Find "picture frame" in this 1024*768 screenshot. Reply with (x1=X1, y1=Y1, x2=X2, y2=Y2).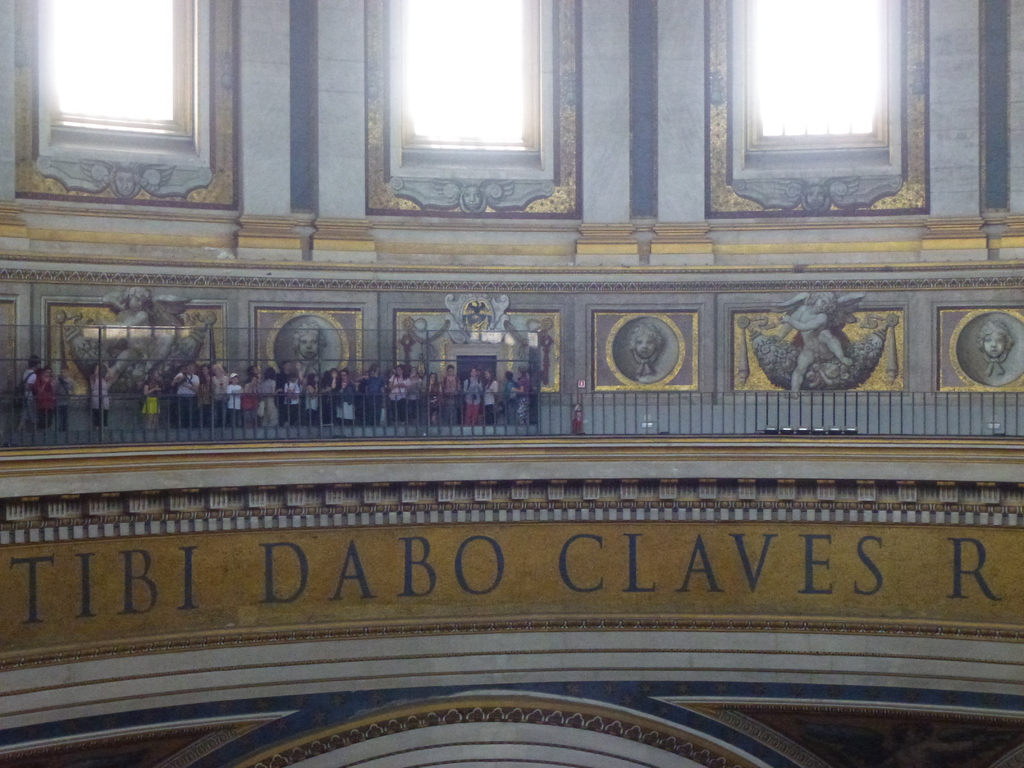
(x1=388, y1=307, x2=566, y2=396).
